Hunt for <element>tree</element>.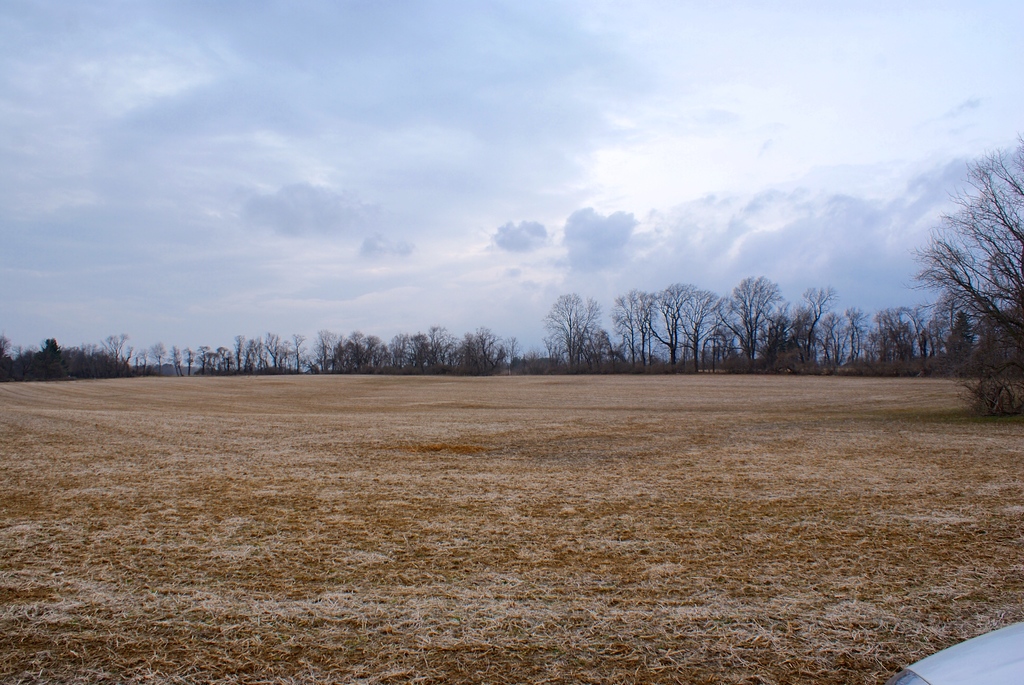
Hunted down at x1=916, y1=137, x2=1020, y2=403.
